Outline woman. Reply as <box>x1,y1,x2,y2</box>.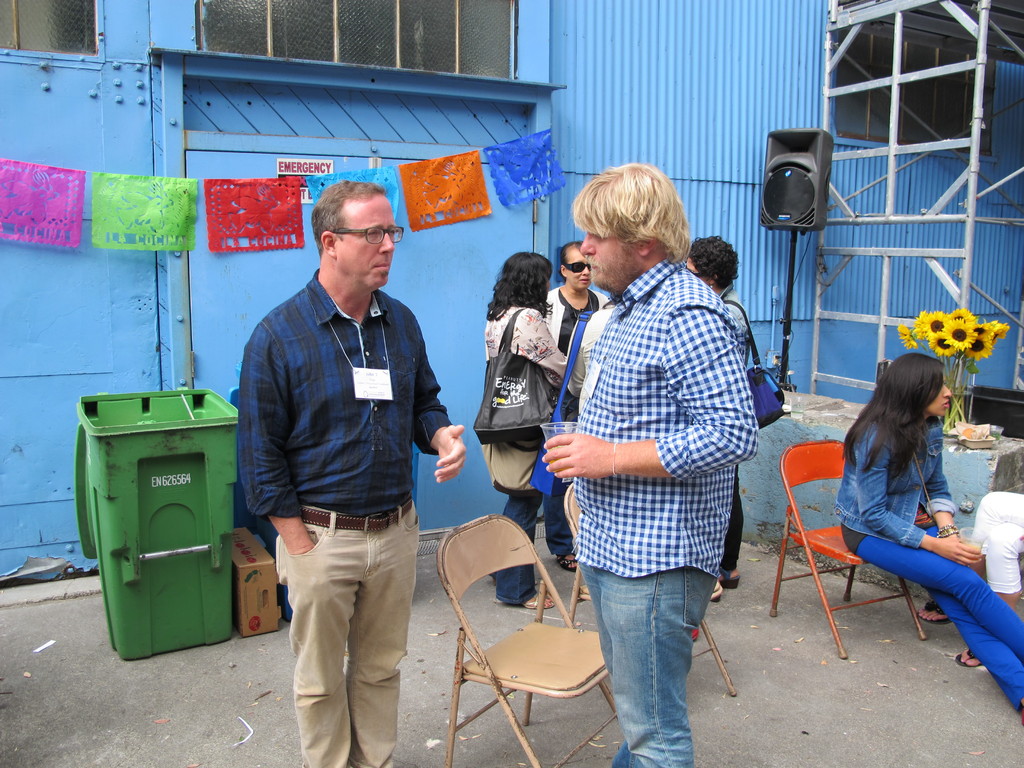
<box>684,234,750,602</box>.
